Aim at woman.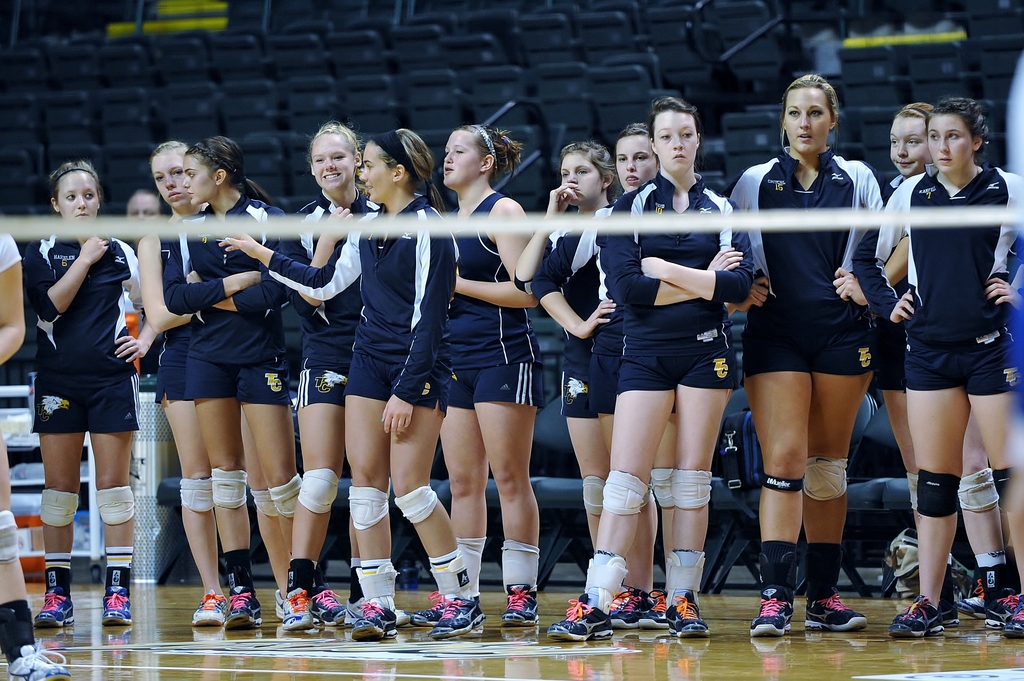
Aimed at left=412, top=125, right=545, bottom=627.
